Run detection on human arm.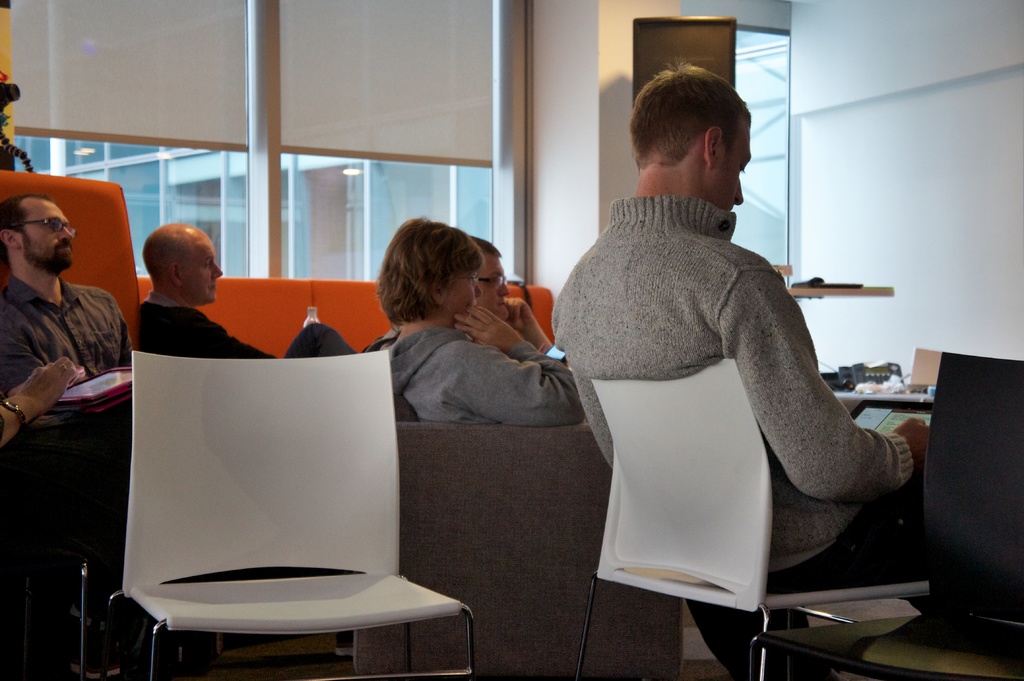
Result: 444/303/588/421.
